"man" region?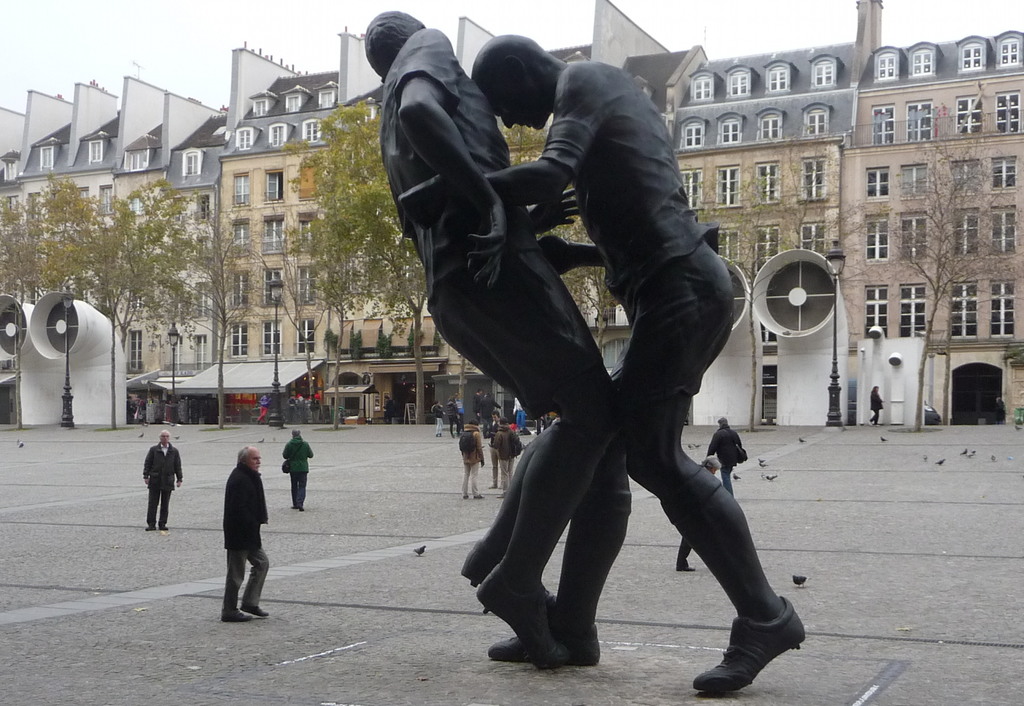
region(472, 387, 481, 422)
